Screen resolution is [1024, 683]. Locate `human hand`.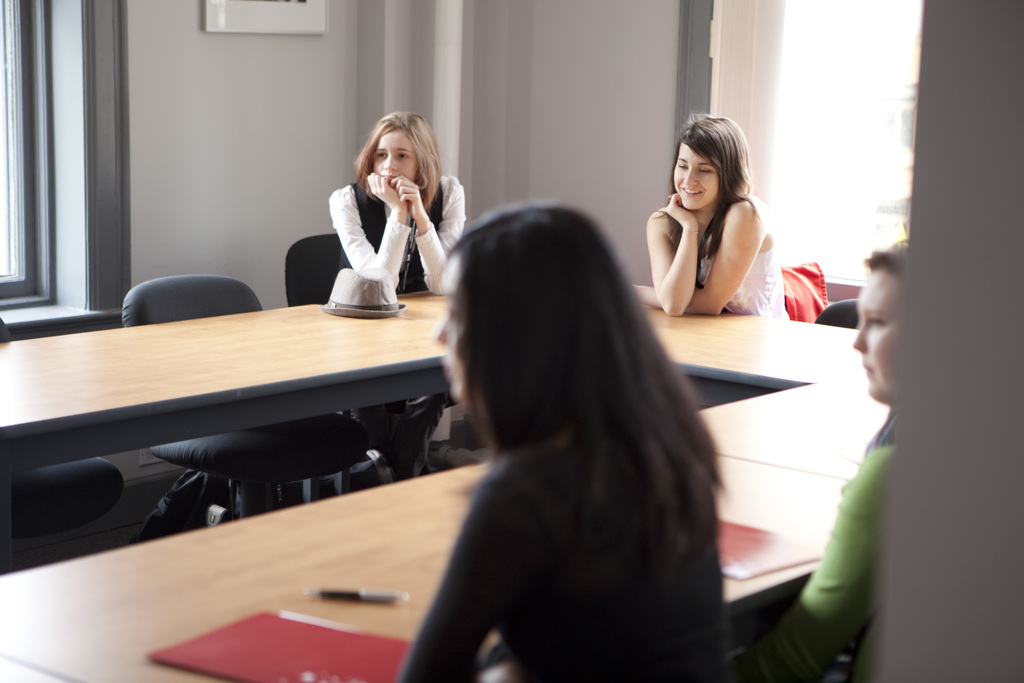
left=390, top=176, right=424, bottom=219.
